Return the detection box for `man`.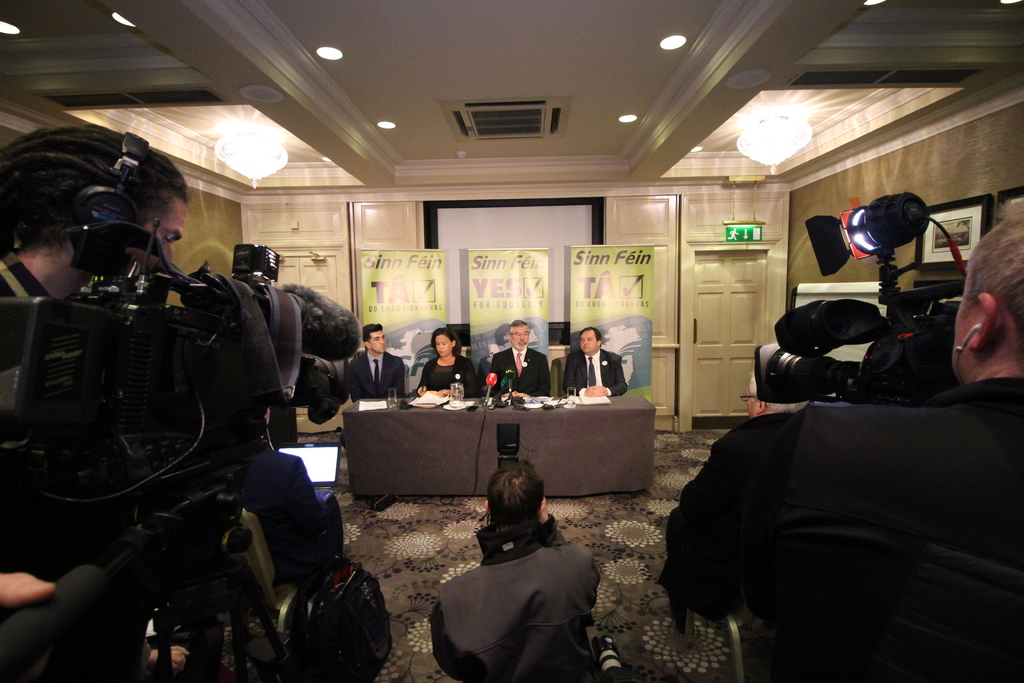
left=492, top=322, right=554, bottom=407.
